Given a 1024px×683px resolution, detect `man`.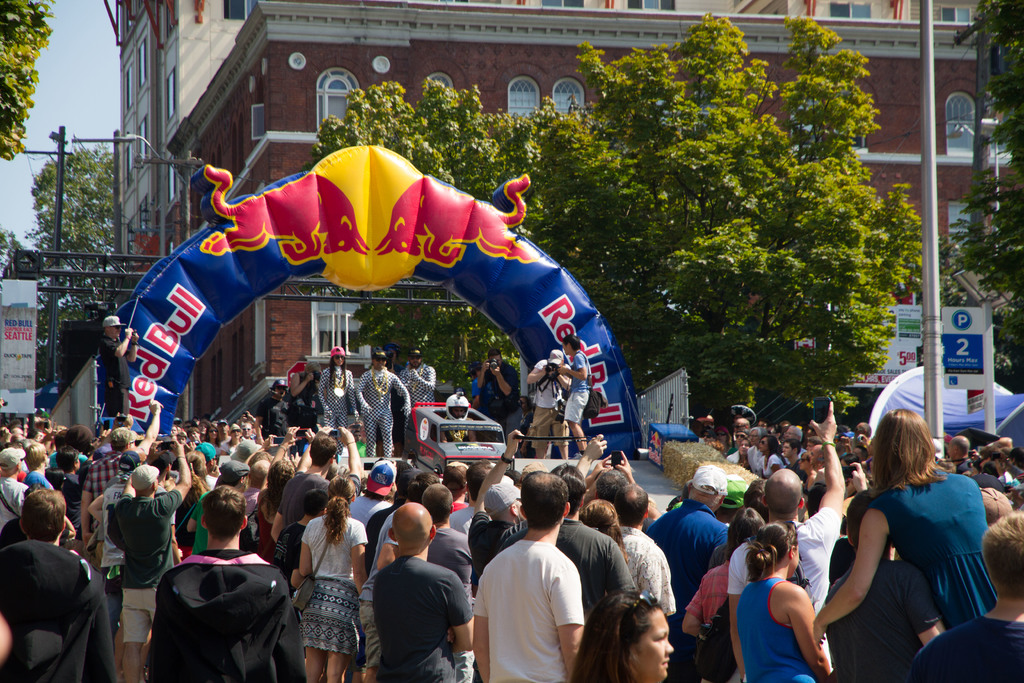
(909, 507, 1023, 674).
